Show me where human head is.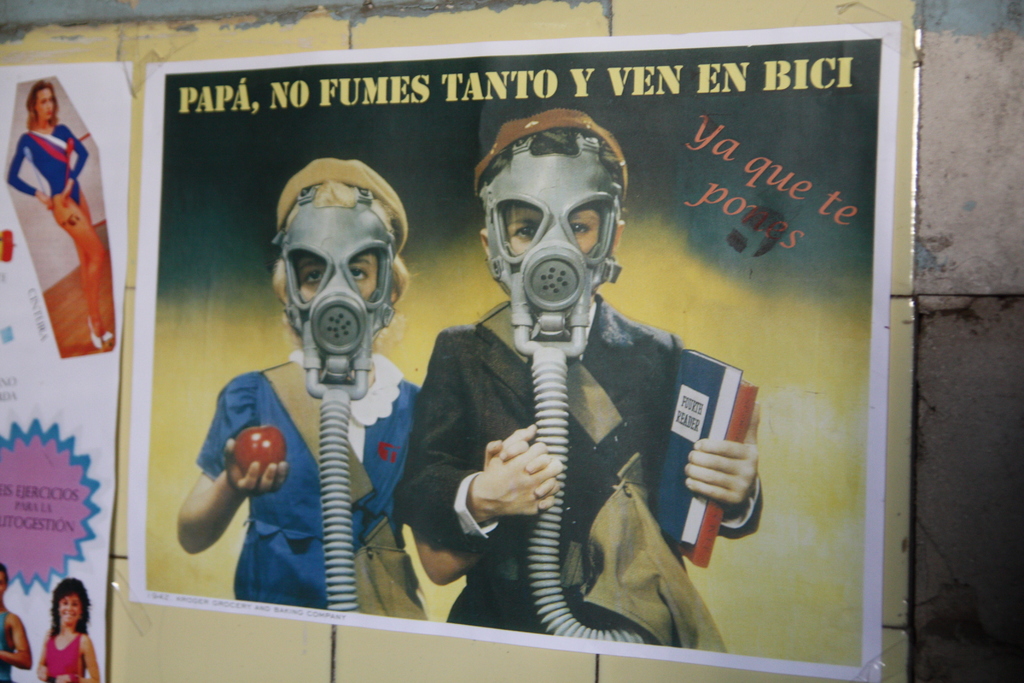
human head is at [x1=0, y1=562, x2=10, y2=600].
